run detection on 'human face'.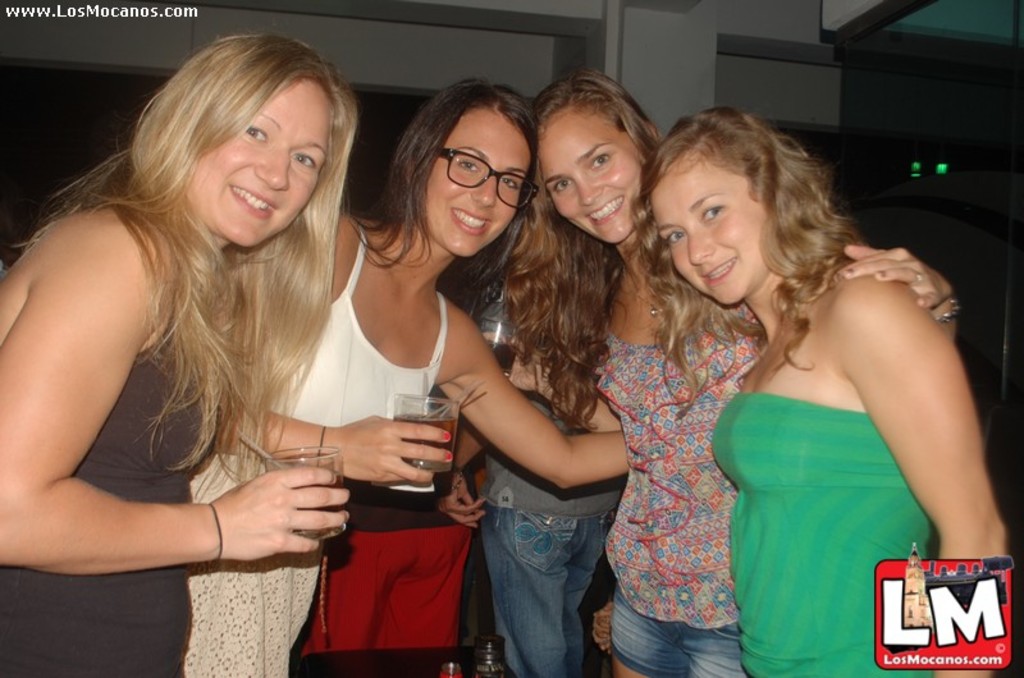
Result: <box>412,102,532,256</box>.
